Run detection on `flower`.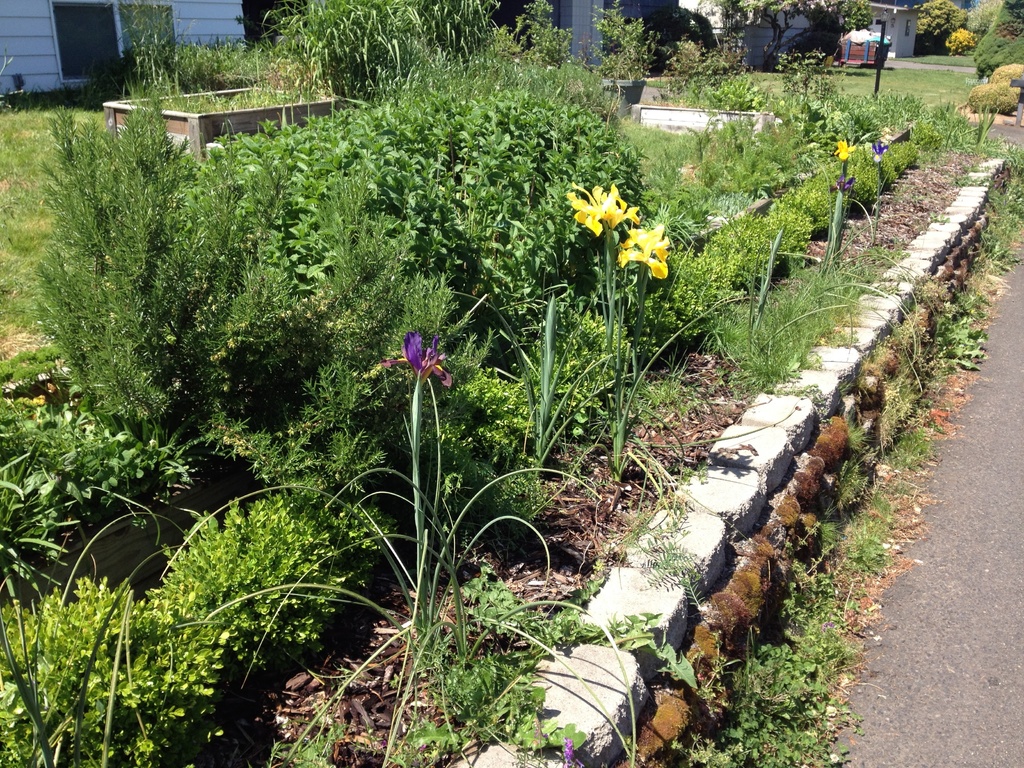
Result: rect(382, 331, 452, 392).
